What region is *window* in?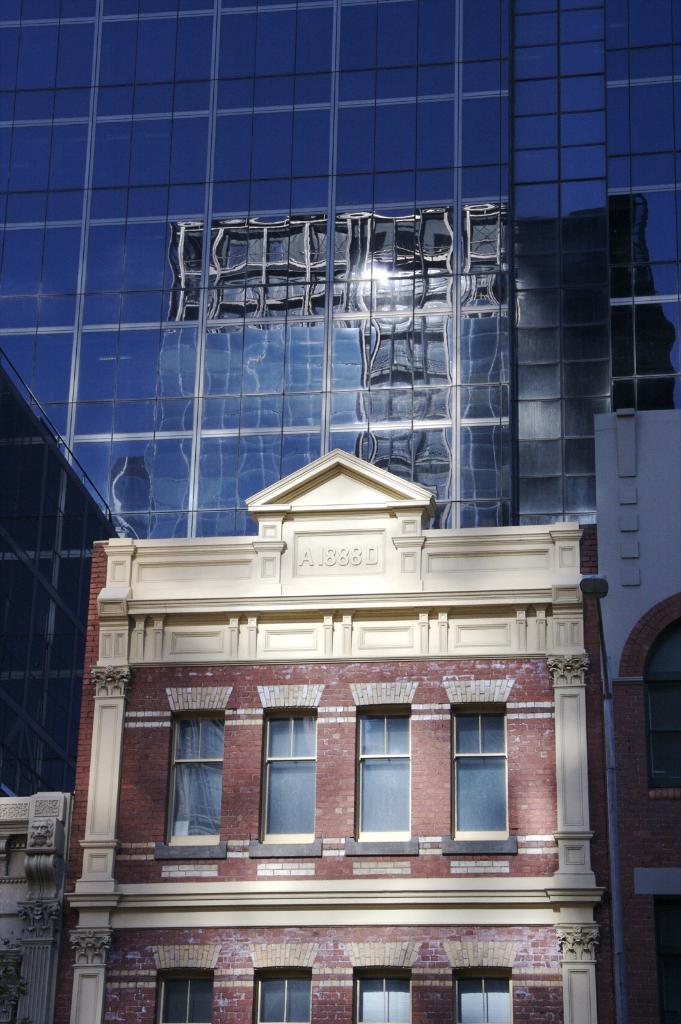
x1=459, y1=973, x2=515, y2=1023.
